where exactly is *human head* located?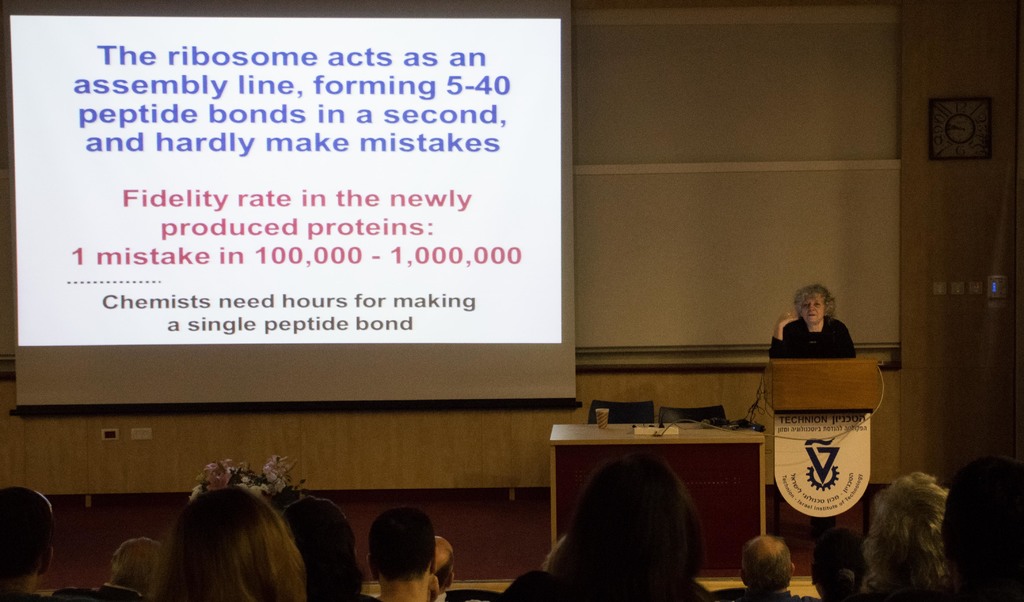
Its bounding box is [left=568, top=458, right=692, bottom=601].
